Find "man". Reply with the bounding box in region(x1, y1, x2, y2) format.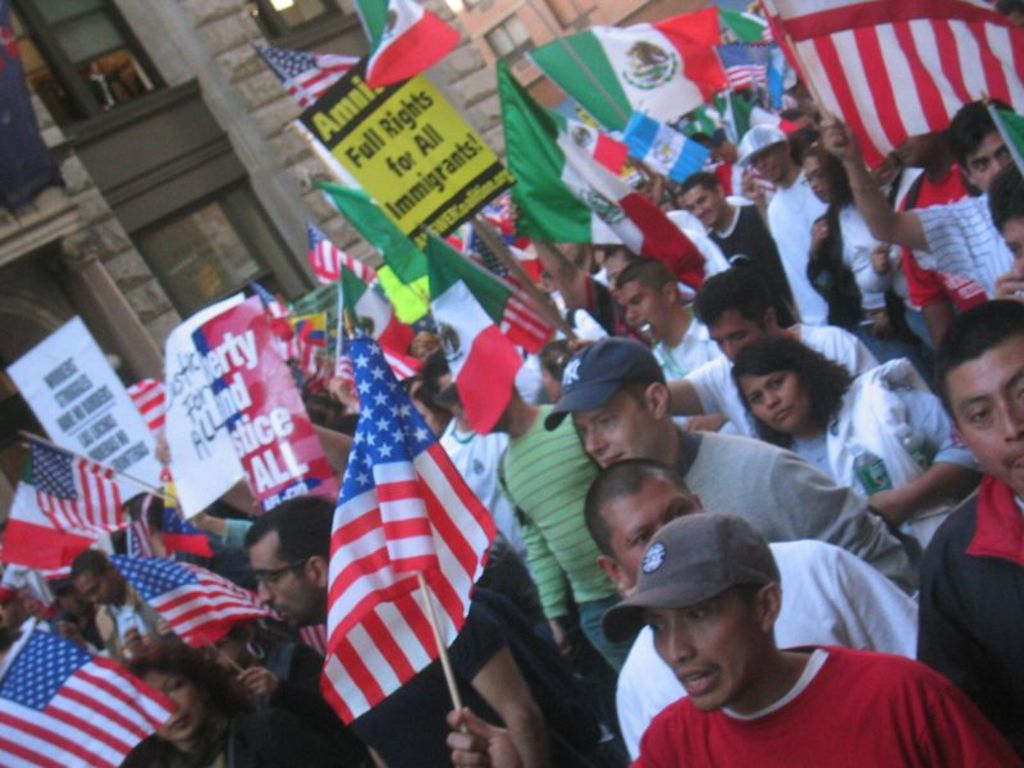
region(435, 376, 646, 685).
